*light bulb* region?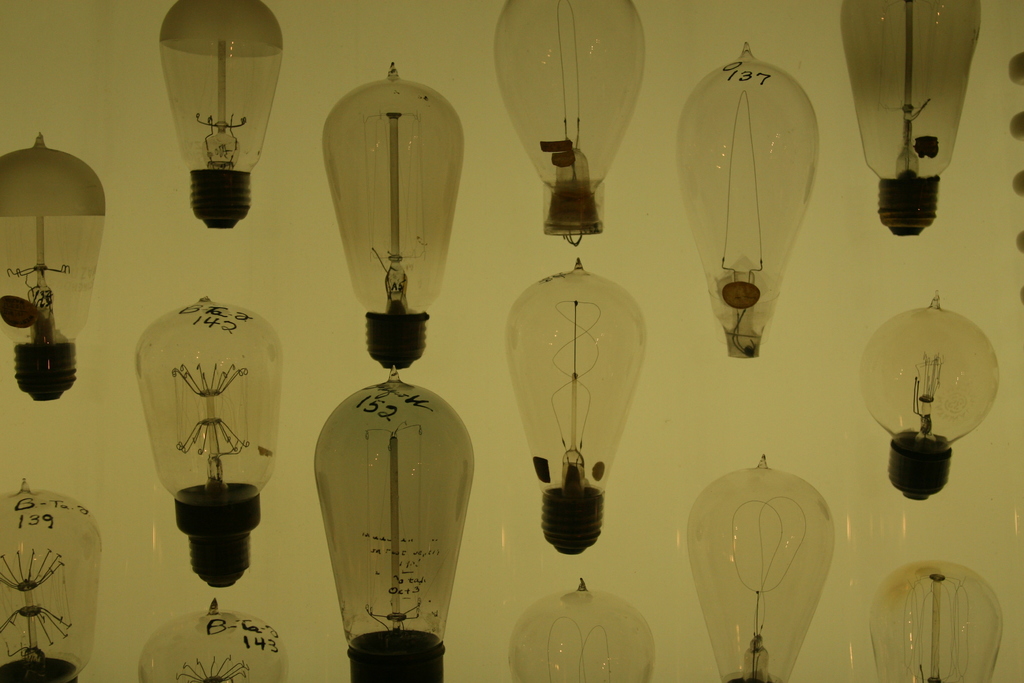
138, 295, 283, 591
